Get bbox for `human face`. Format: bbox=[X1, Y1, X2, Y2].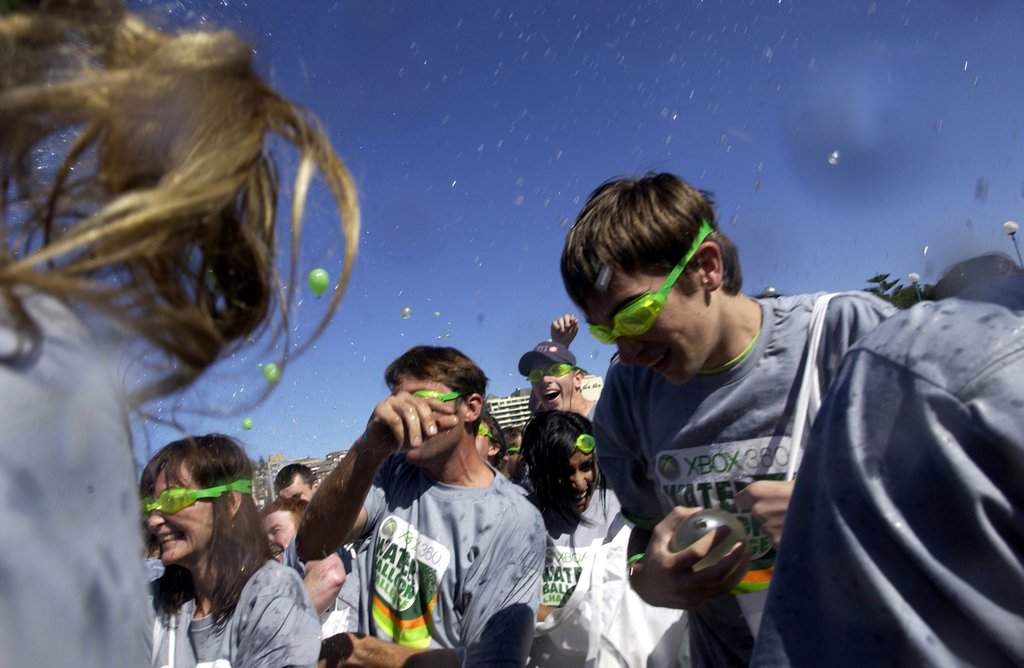
bbox=[278, 471, 314, 502].
